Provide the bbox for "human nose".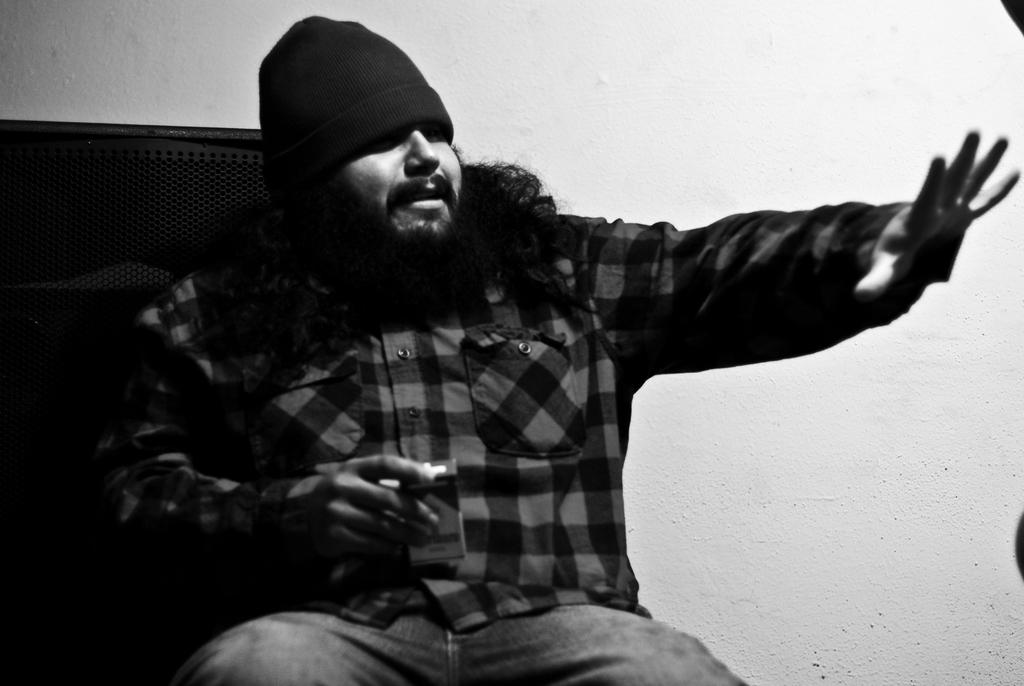
<bbox>404, 127, 441, 175</bbox>.
